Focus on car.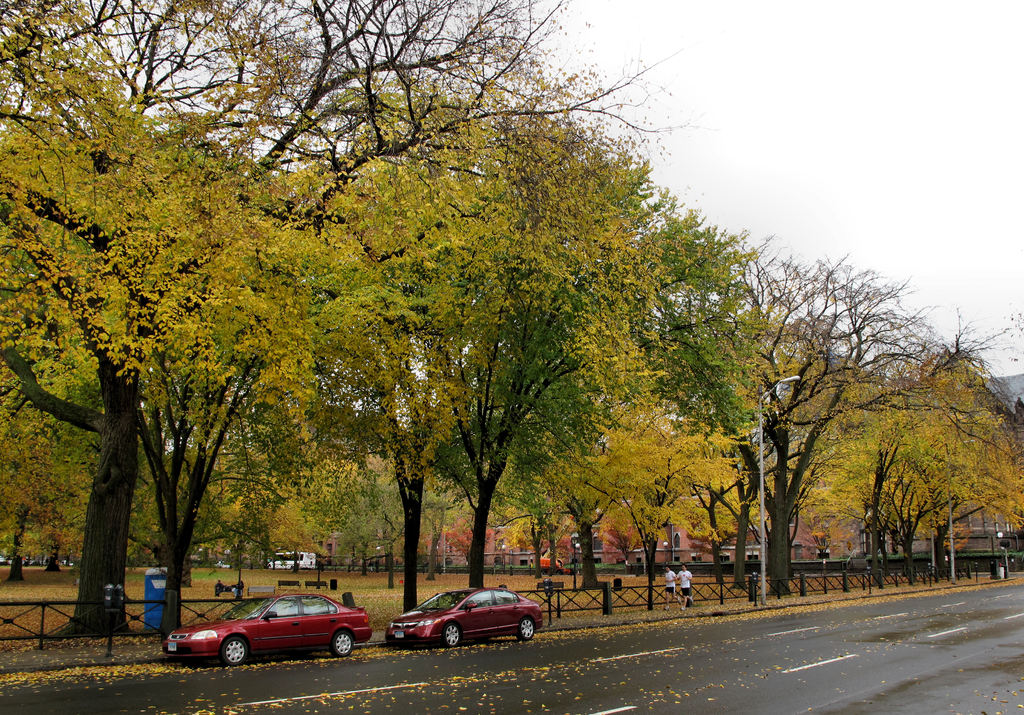
Focused at region(162, 594, 373, 665).
